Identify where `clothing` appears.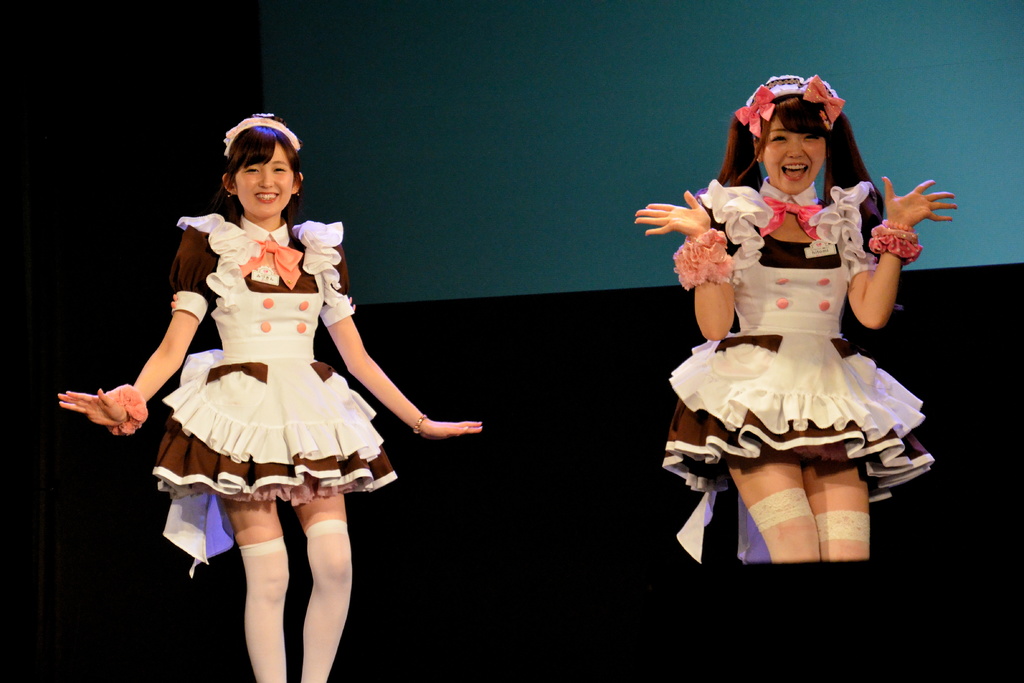
Appears at region(661, 173, 935, 563).
